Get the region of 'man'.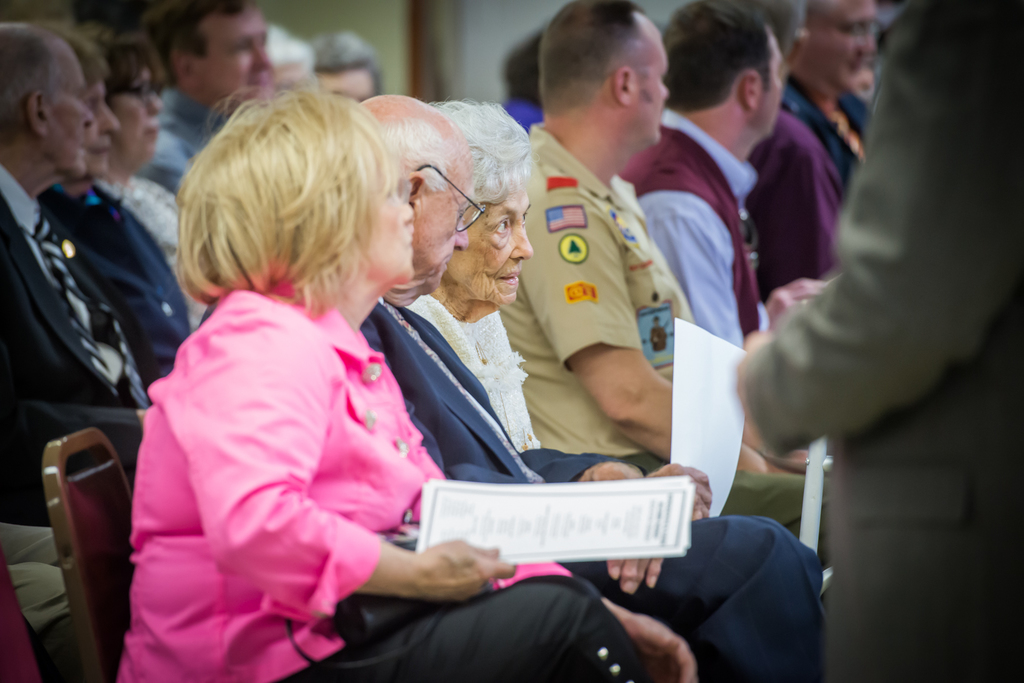
Rect(616, 0, 840, 355).
